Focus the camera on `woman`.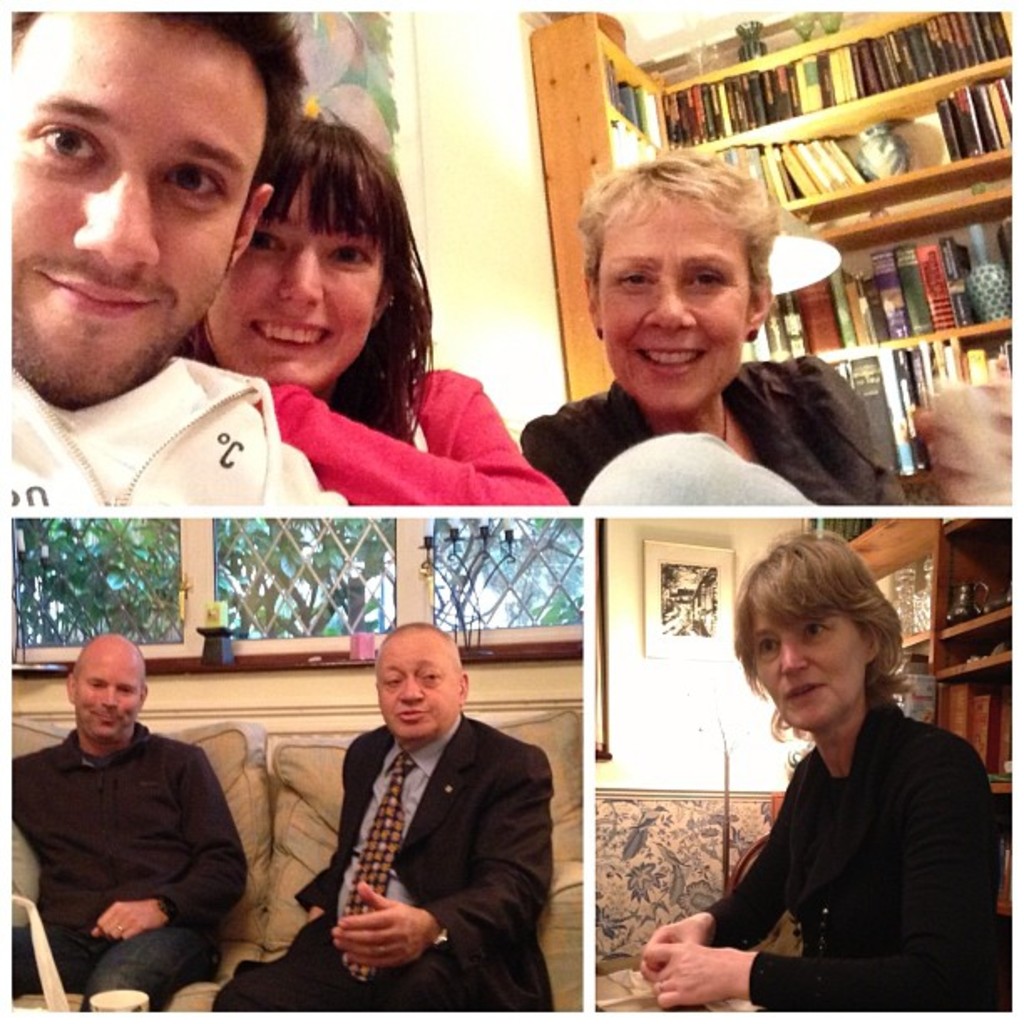
Focus region: bbox=(186, 104, 579, 510).
